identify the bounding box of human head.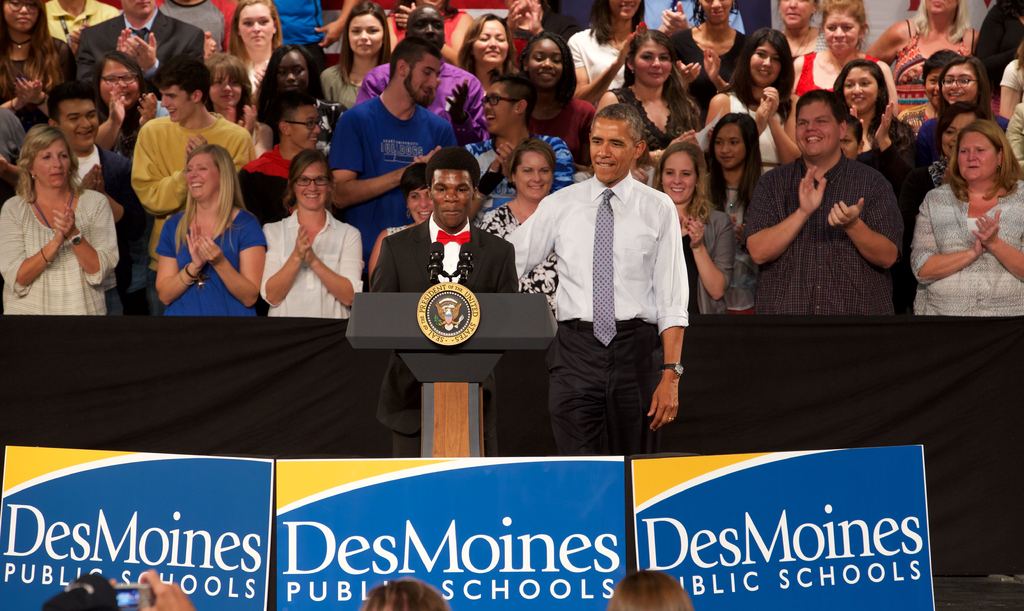
bbox=(653, 144, 707, 207).
